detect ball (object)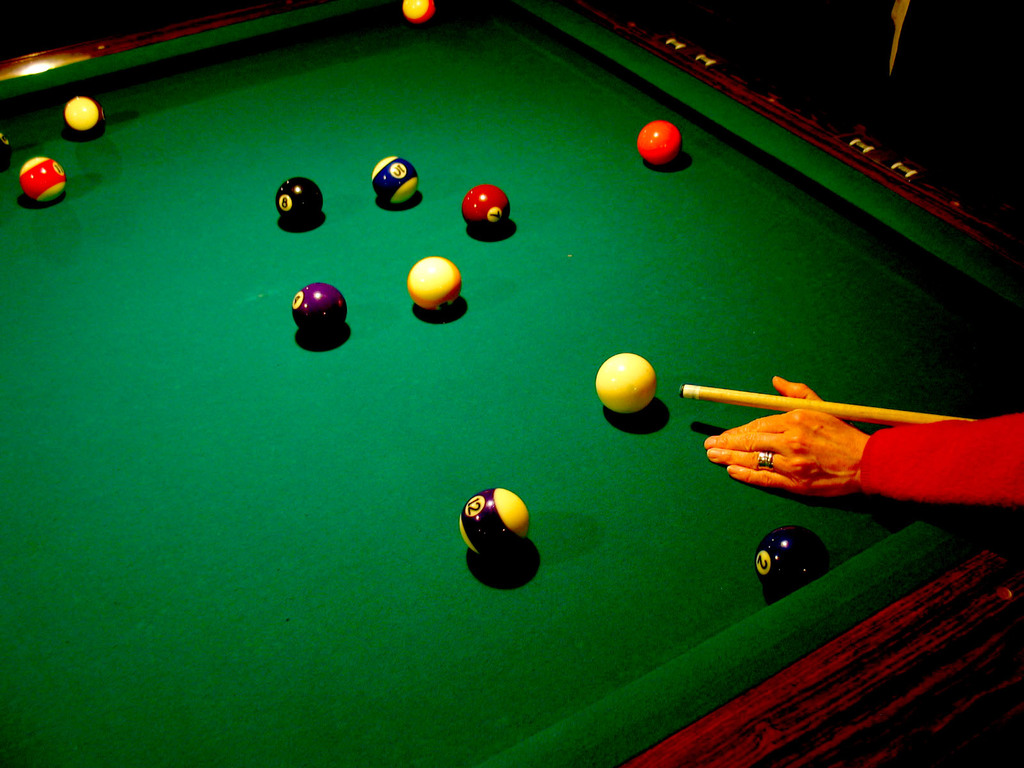
373/157/420/208
